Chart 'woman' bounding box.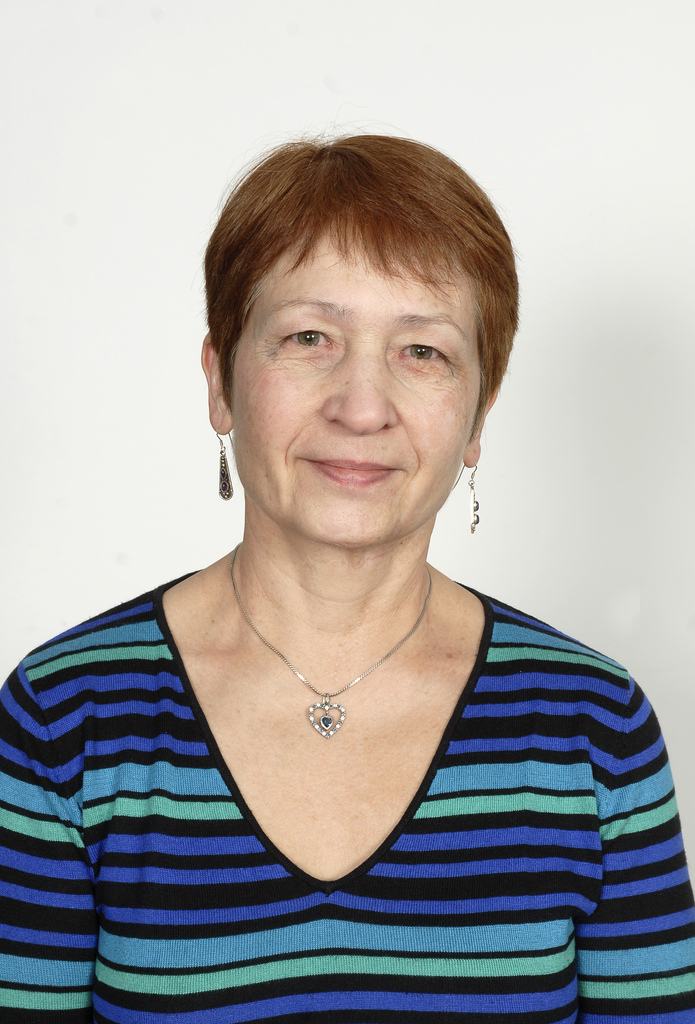
Charted: x1=0 y1=141 x2=694 y2=1023.
